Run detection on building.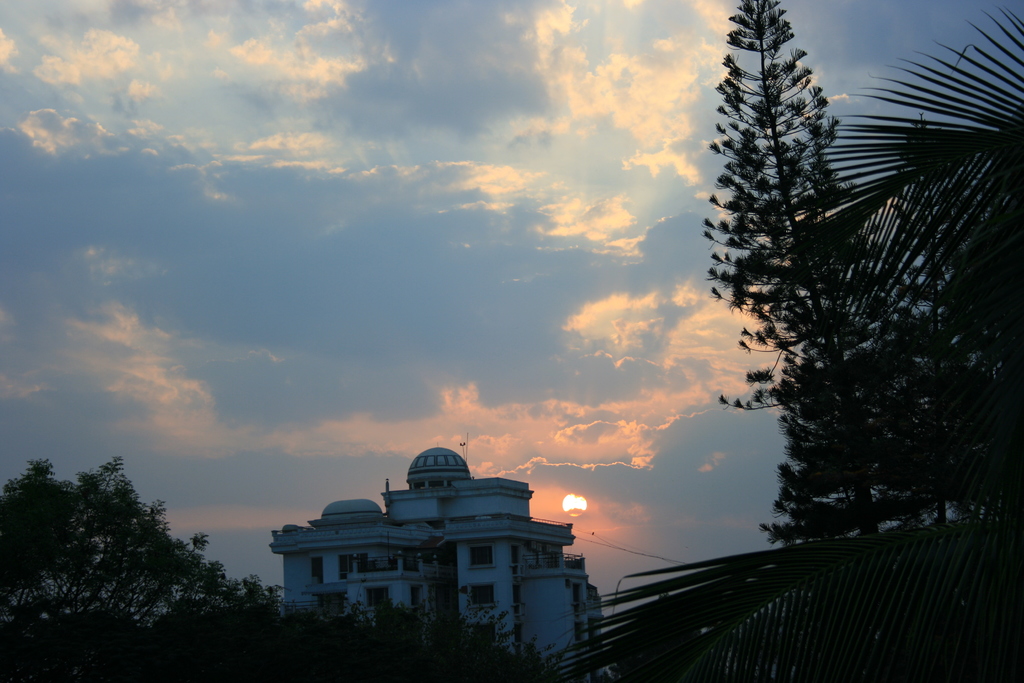
Result: select_region(266, 448, 609, 682).
